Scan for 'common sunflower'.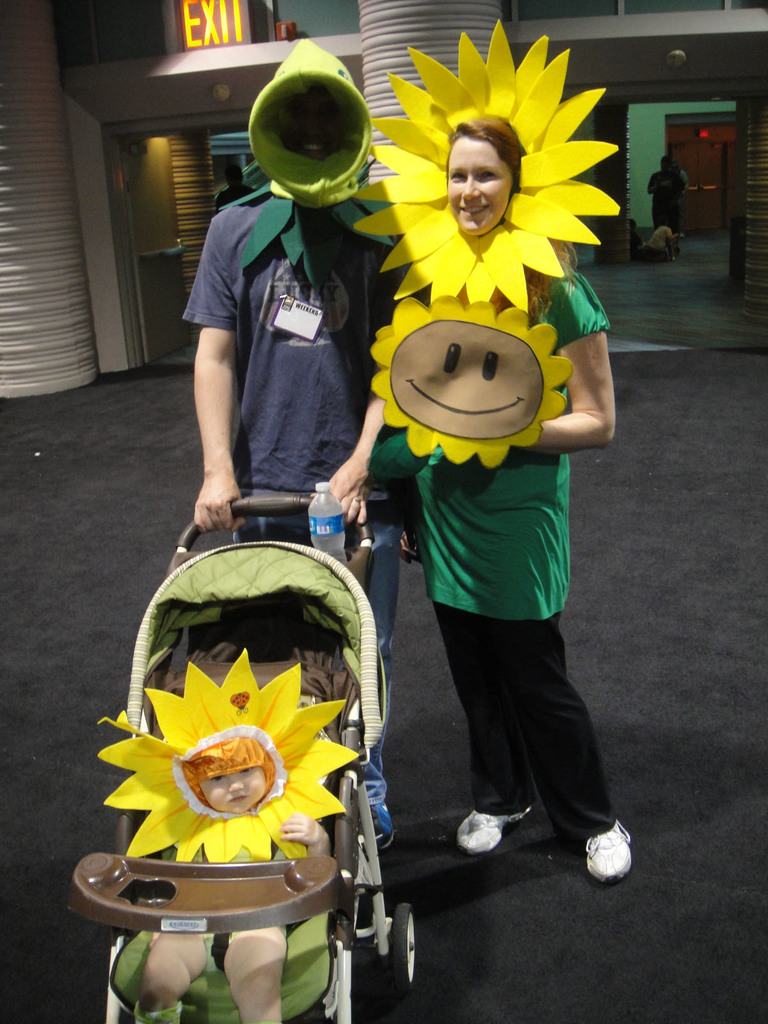
Scan result: [left=350, top=10, right=614, bottom=312].
